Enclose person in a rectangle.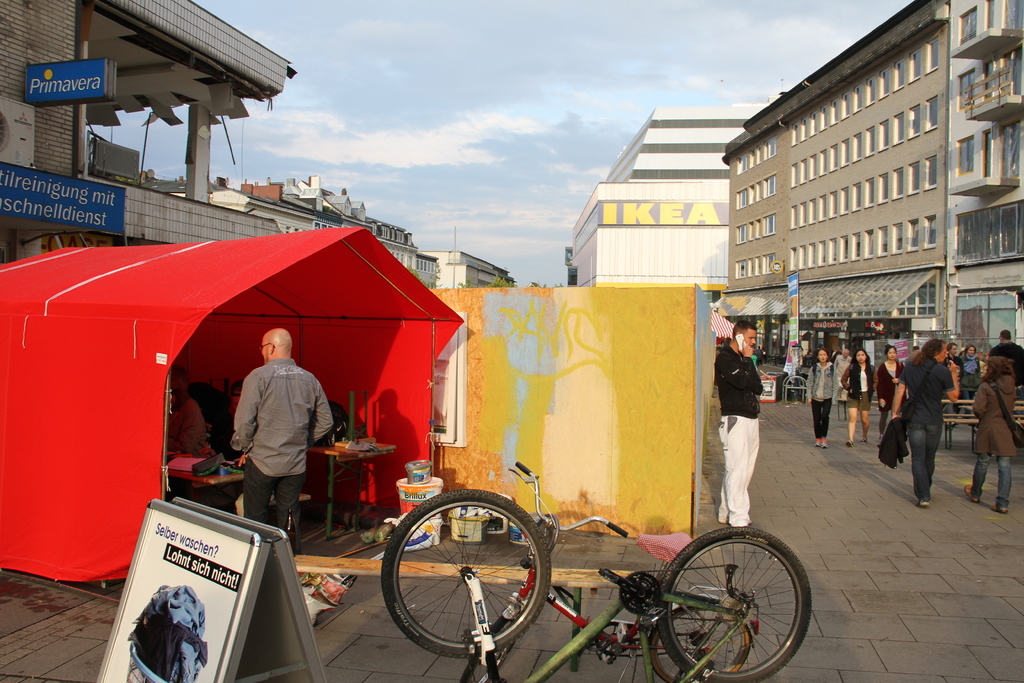
[957,352,1022,518].
